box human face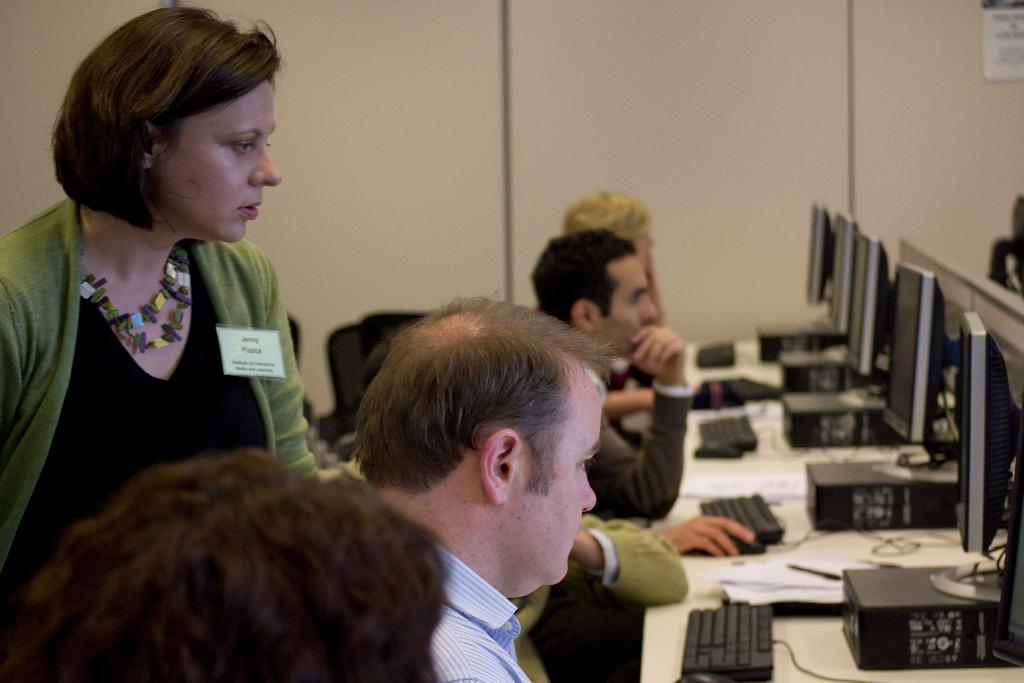
{"left": 133, "top": 76, "right": 285, "bottom": 247}
